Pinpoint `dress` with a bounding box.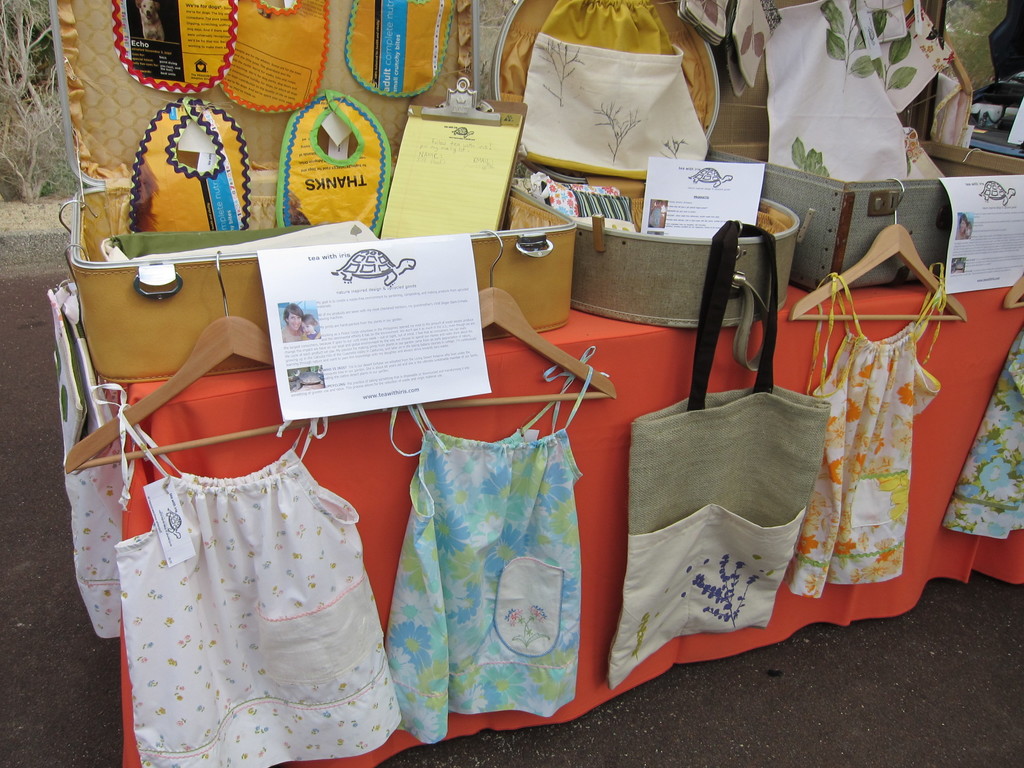
BBox(382, 346, 596, 743).
